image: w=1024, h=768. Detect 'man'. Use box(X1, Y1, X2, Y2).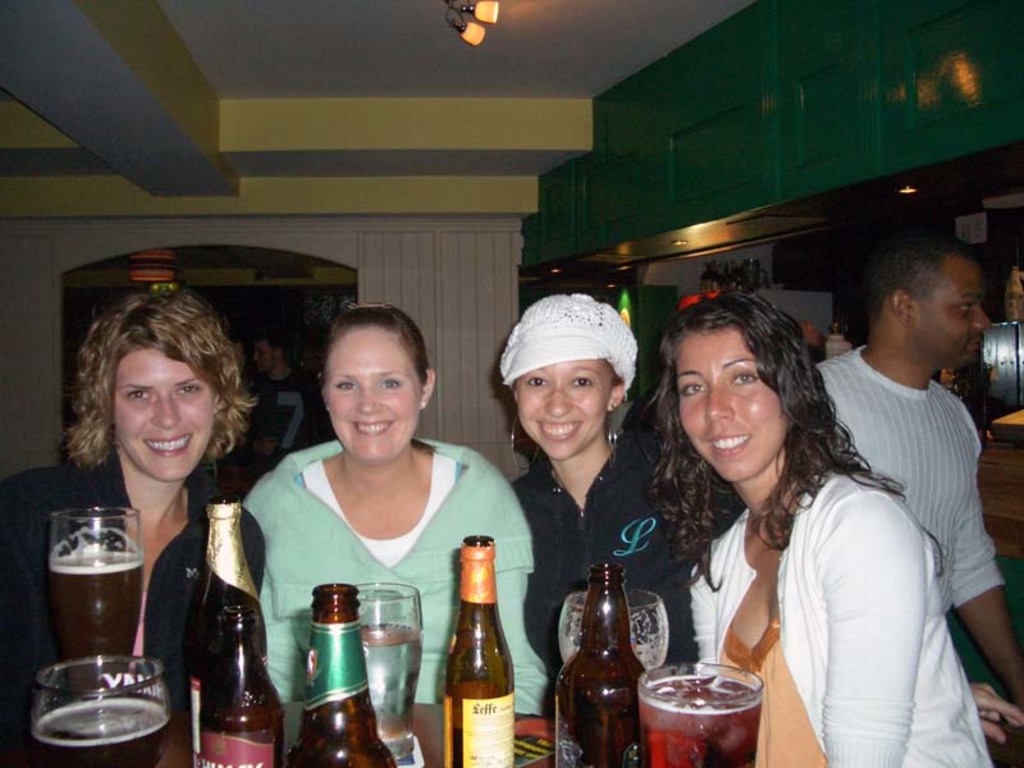
box(808, 239, 1023, 703).
